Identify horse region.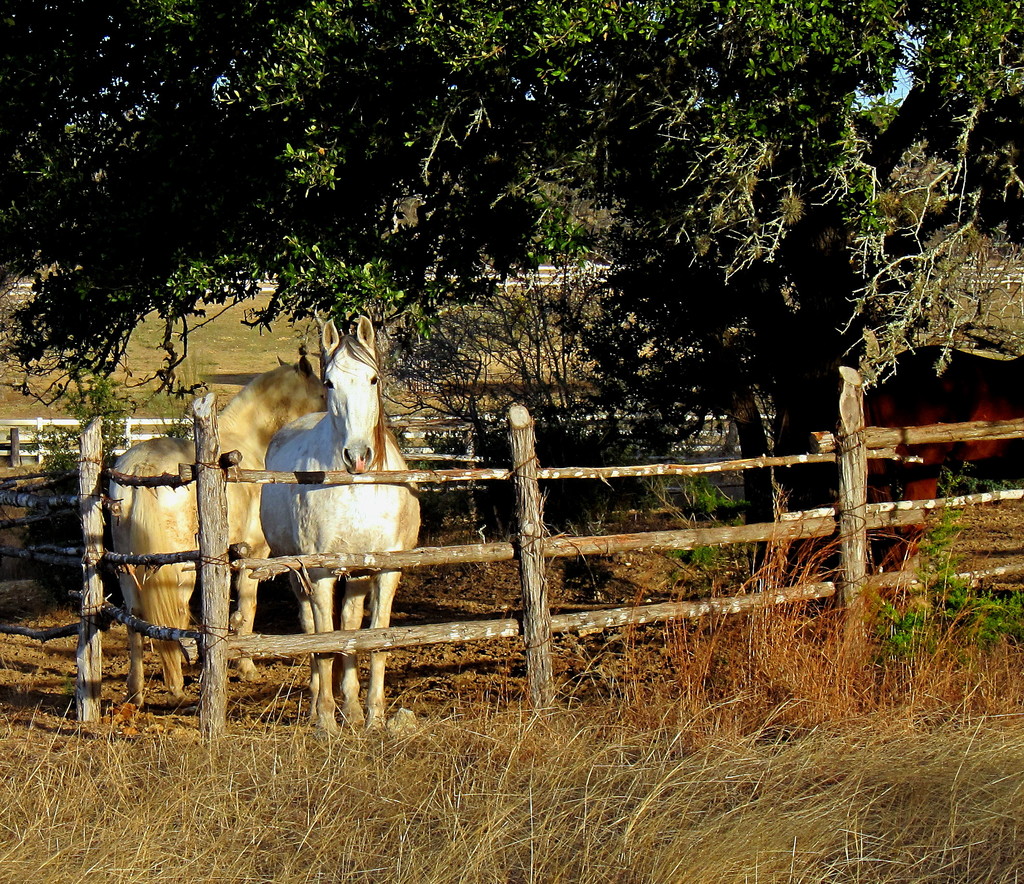
Region: {"x1": 263, "y1": 317, "x2": 422, "y2": 730}.
